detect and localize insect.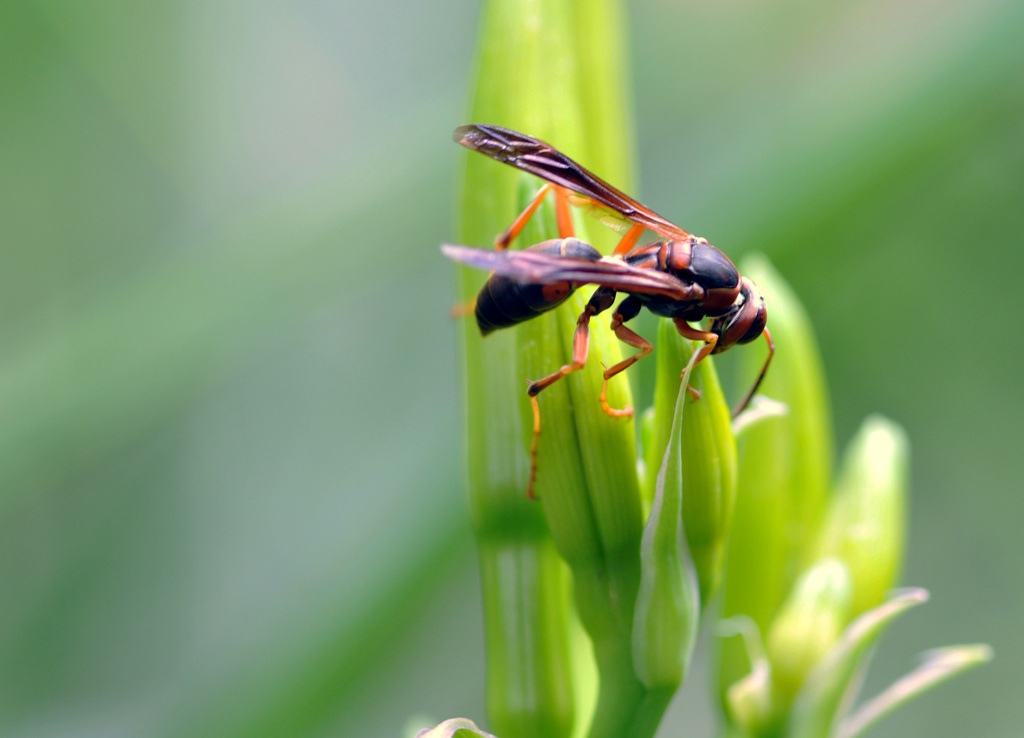
Localized at box(436, 123, 779, 504).
